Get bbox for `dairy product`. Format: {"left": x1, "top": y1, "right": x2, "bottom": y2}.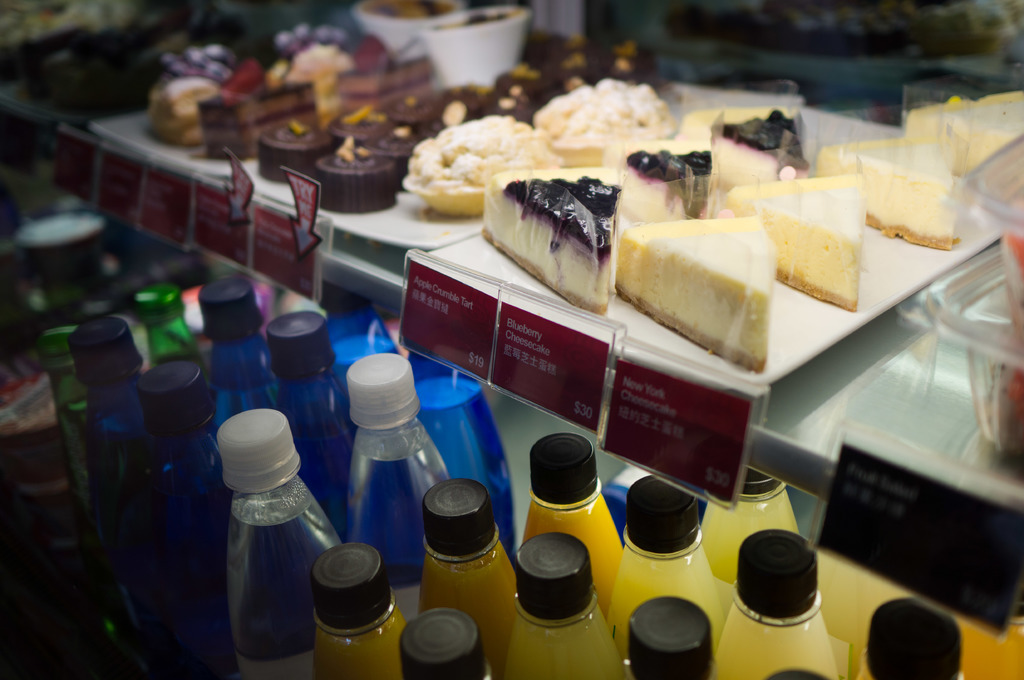
{"left": 488, "top": 180, "right": 614, "bottom": 299}.
